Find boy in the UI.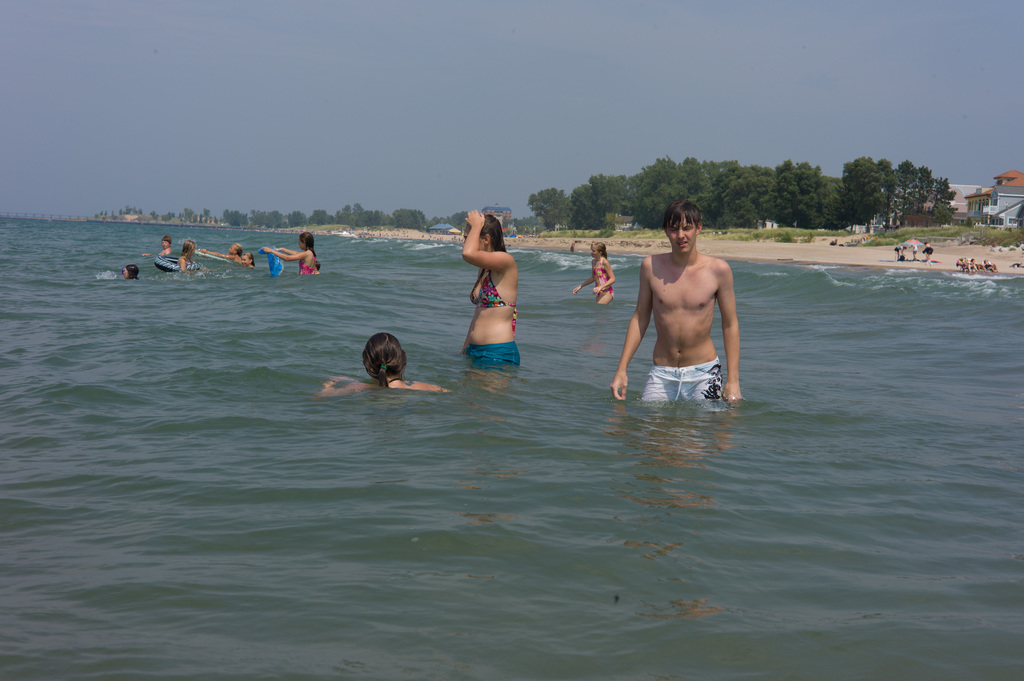
UI element at box(611, 199, 742, 403).
